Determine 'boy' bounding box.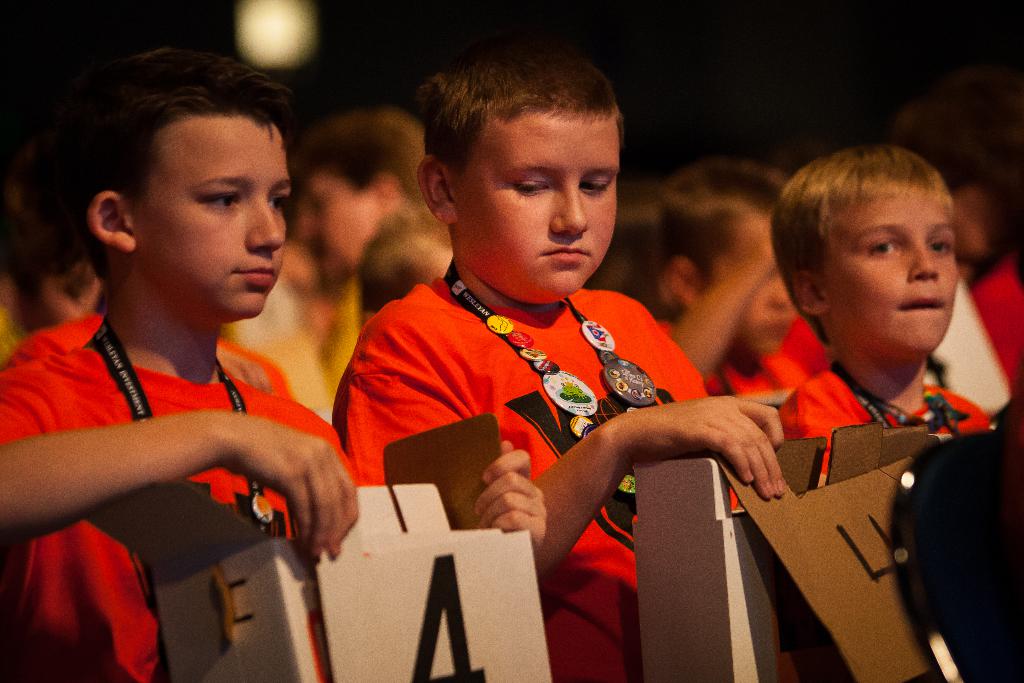
Determined: {"x1": 784, "y1": 142, "x2": 998, "y2": 502}.
